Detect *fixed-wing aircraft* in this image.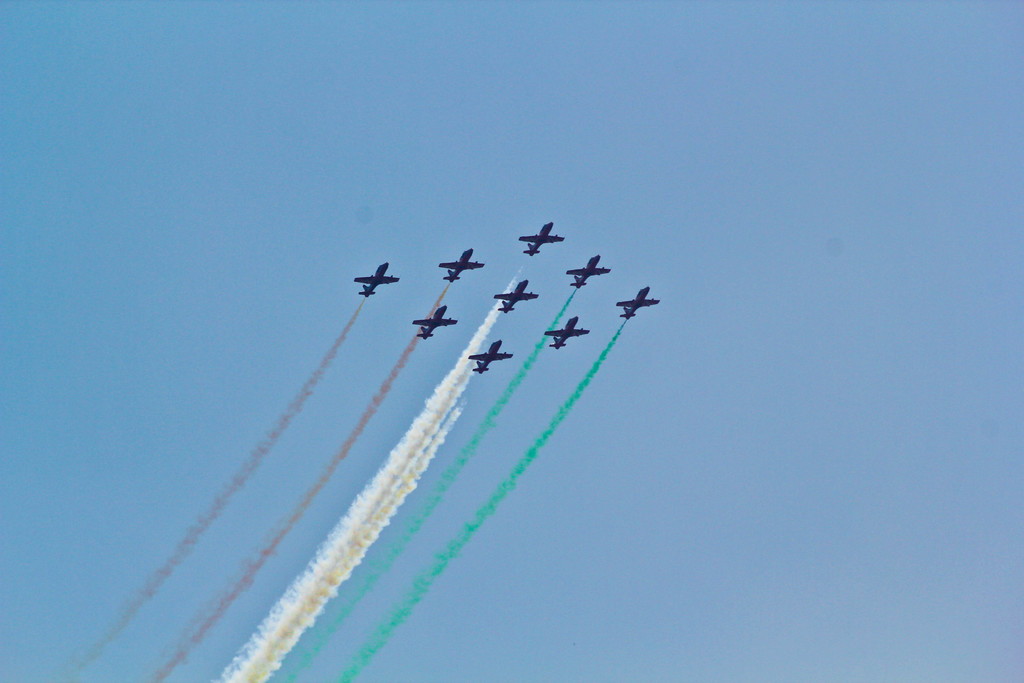
Detection: <region>470, 341, 513, 377</region>.
